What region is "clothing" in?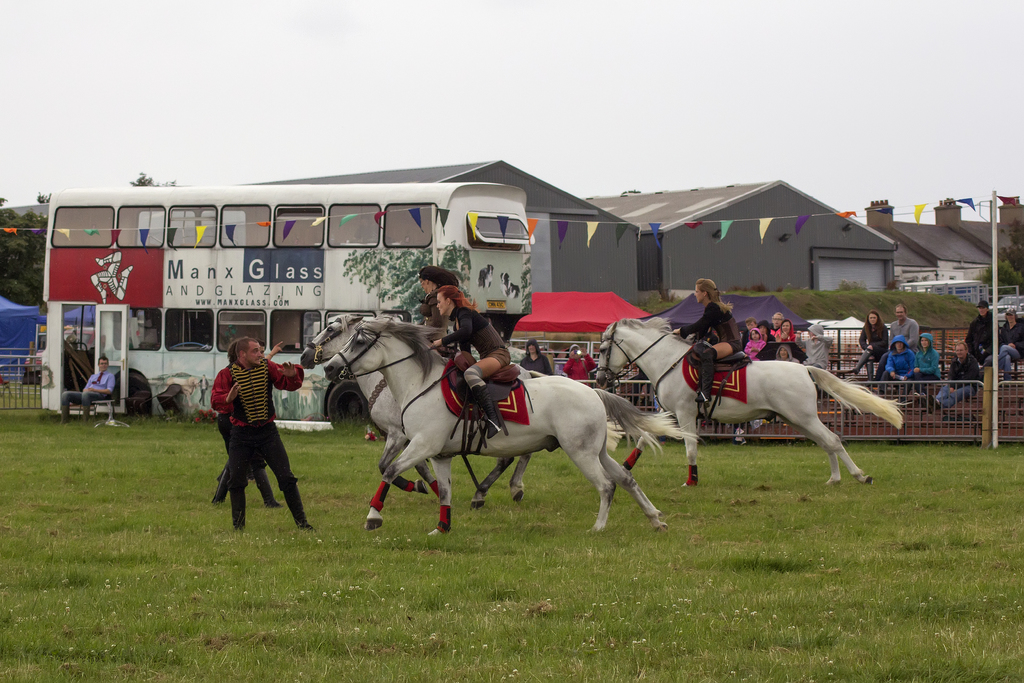
Rect(563, 352, 598, 383).
